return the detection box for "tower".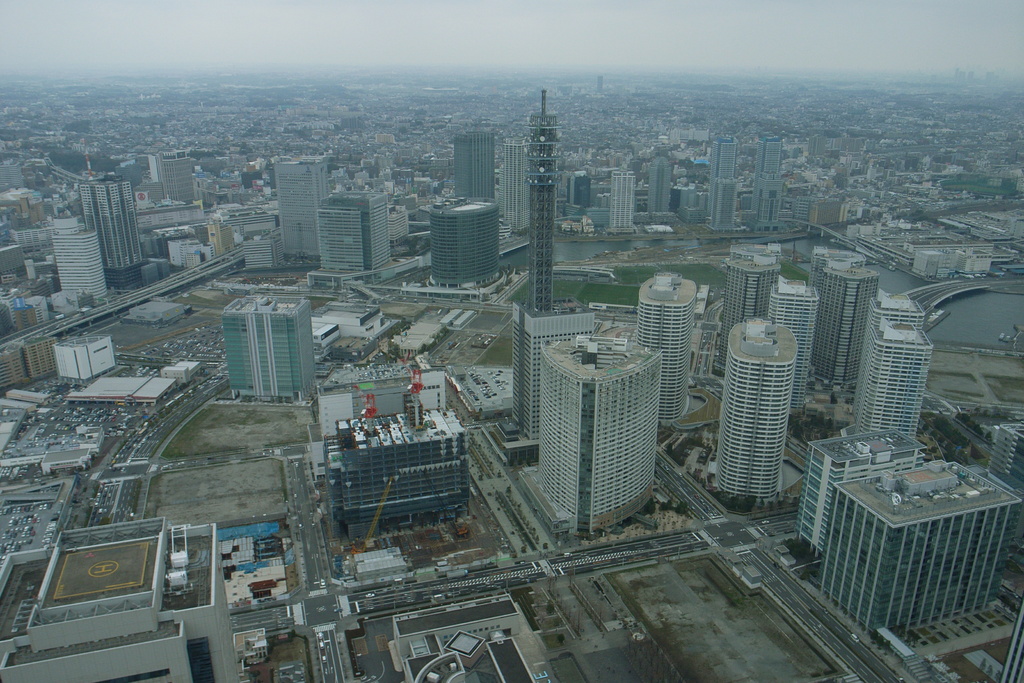
[454, 128, 502, 199].
